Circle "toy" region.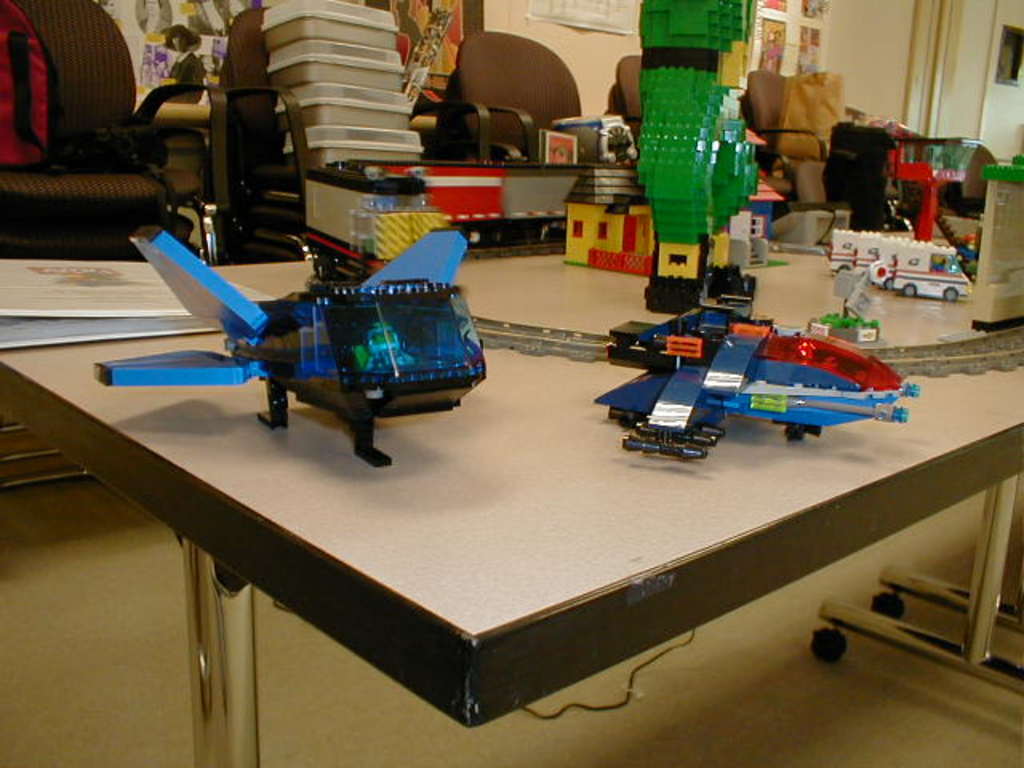
Region: (left=891, top=138, right=998, bottom=242).
